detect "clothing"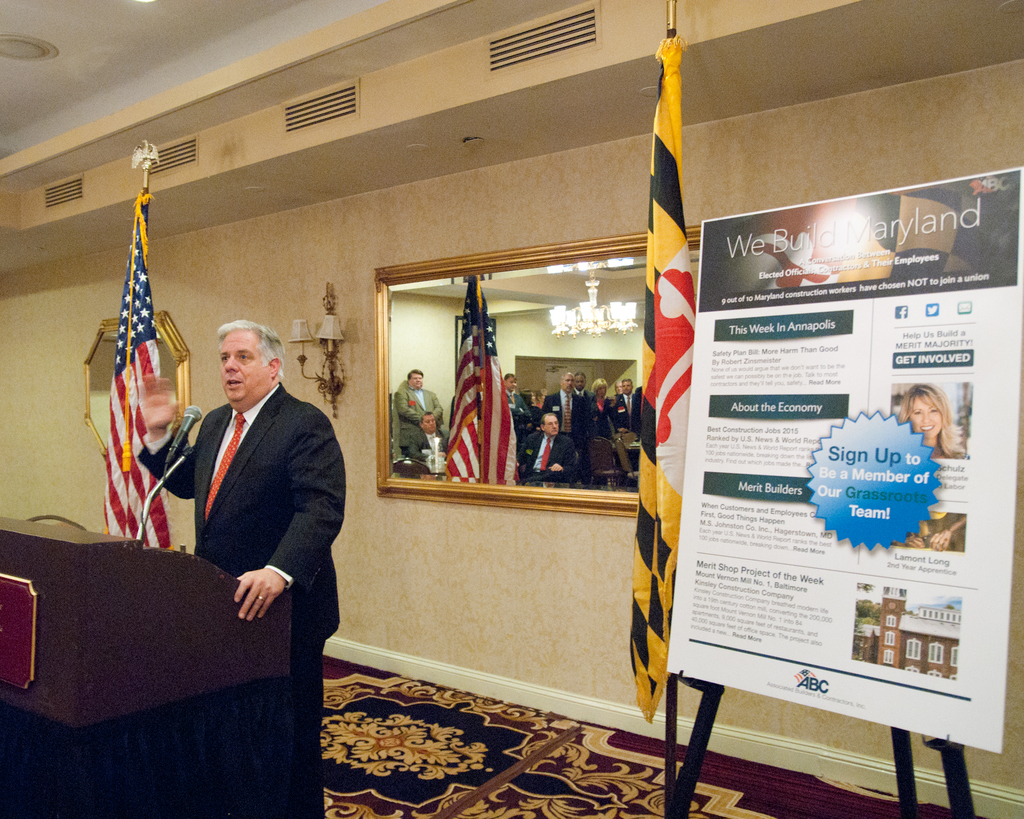
left=138, top=377, right=350, bottom=816
